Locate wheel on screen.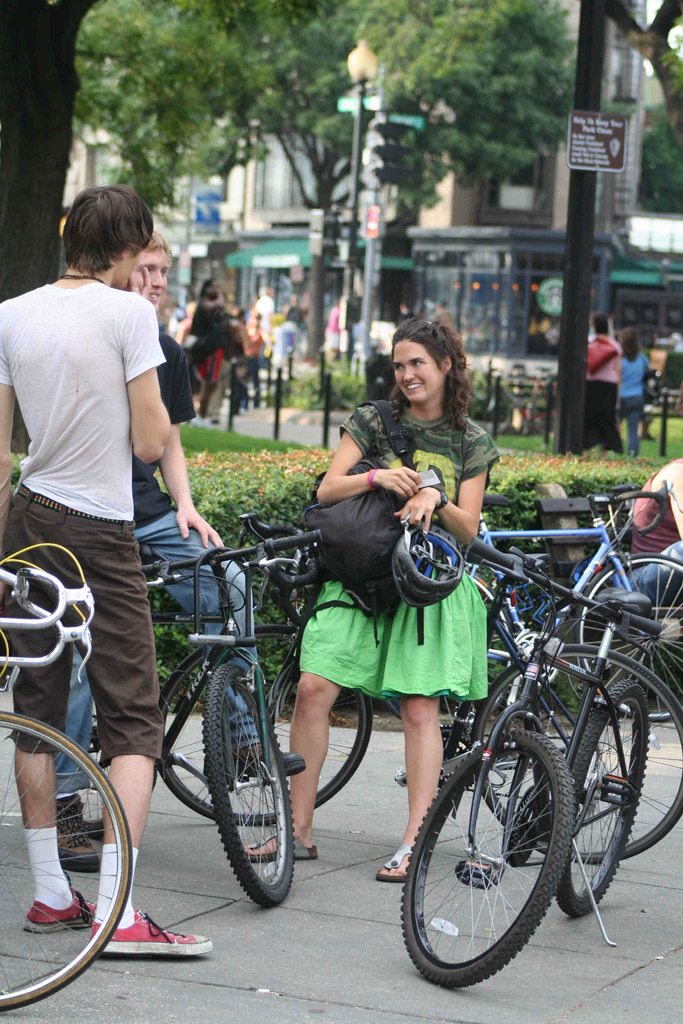
On screen at (x1=203, y1=662, x2=295, y2=905).
